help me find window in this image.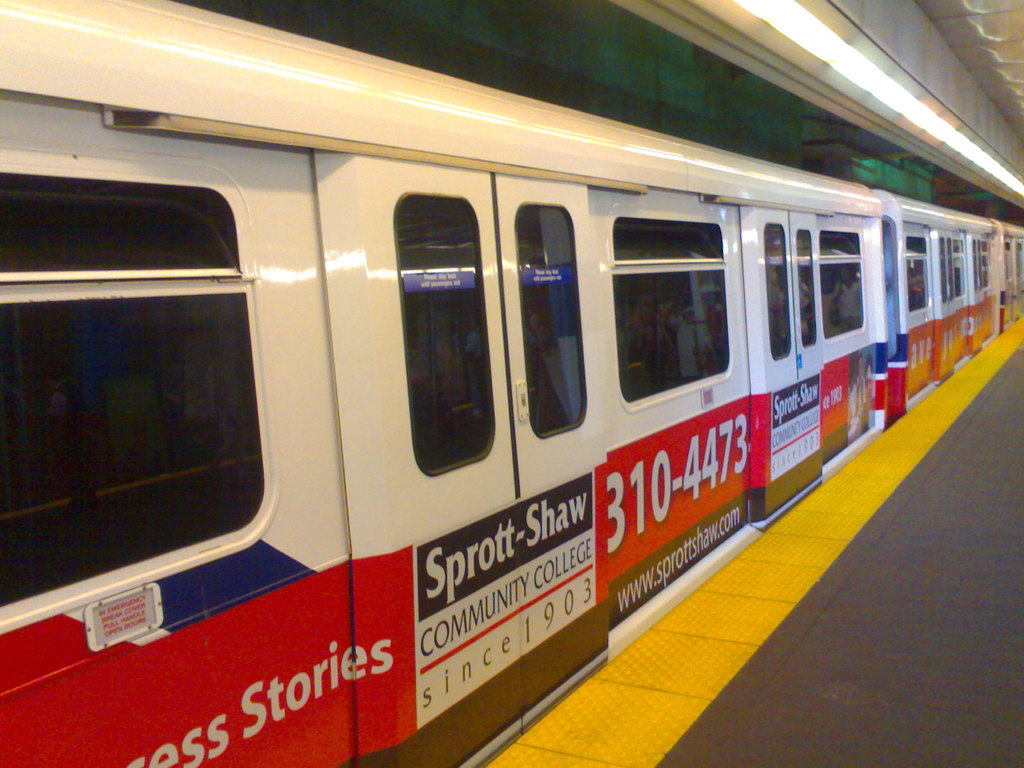
Found it: pyautogui.locateOnScreen(793, 225, 824, 349).
